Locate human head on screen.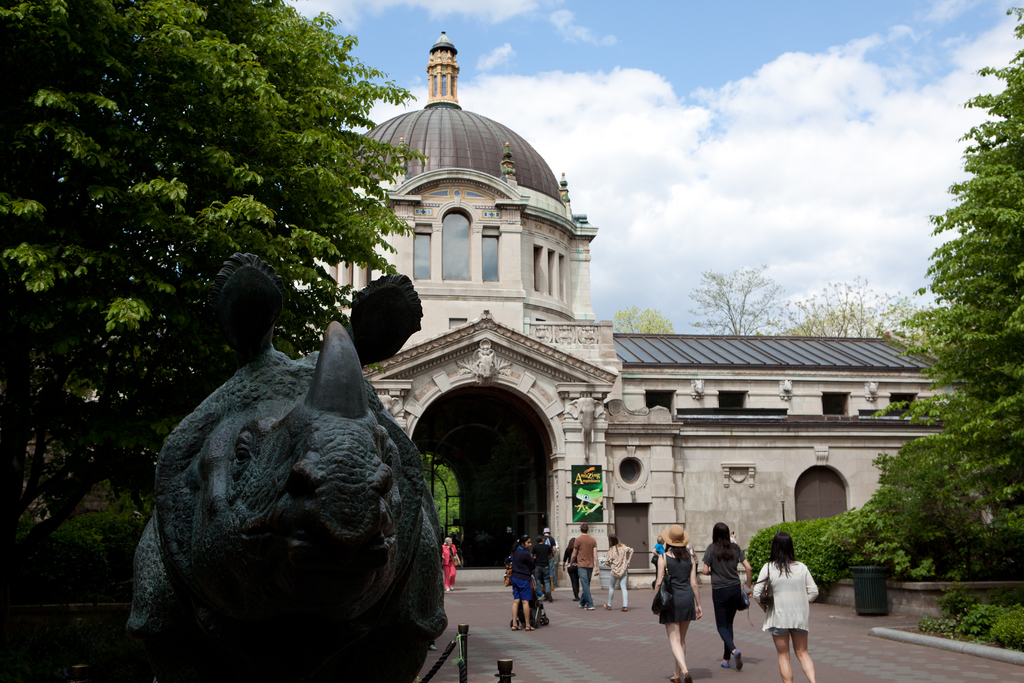
On screen at pyautogui.locateOnScreen(668, 522, 689, 551).
